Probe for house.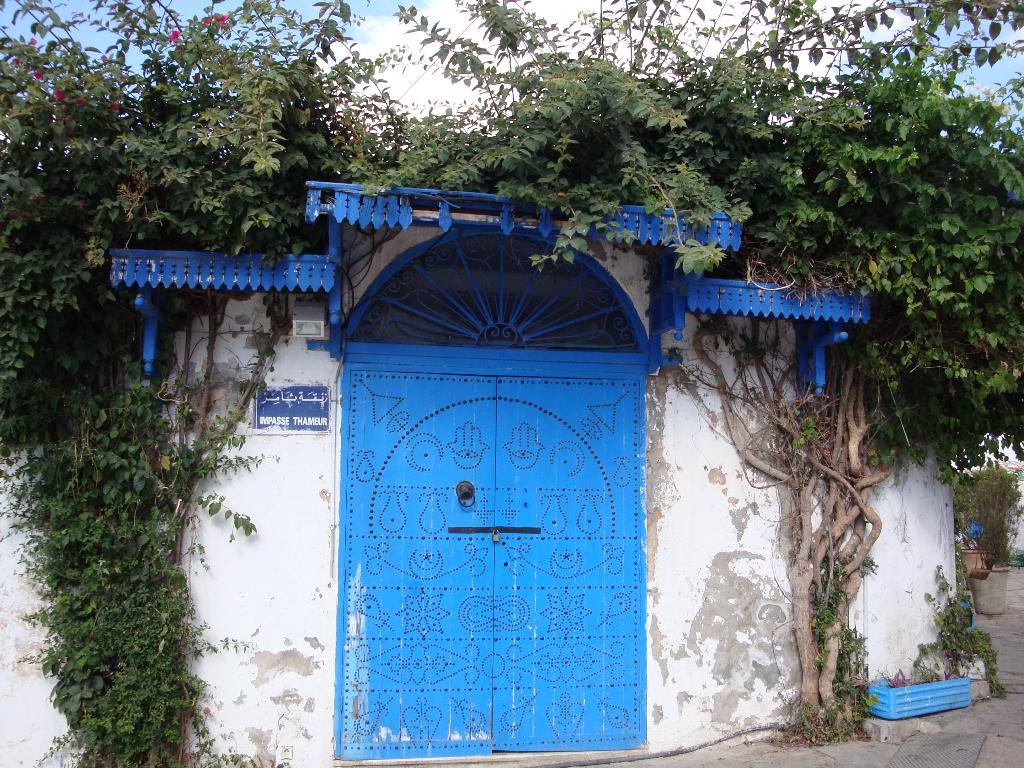
Probe result: Rect(0, 172, 986, 767).
